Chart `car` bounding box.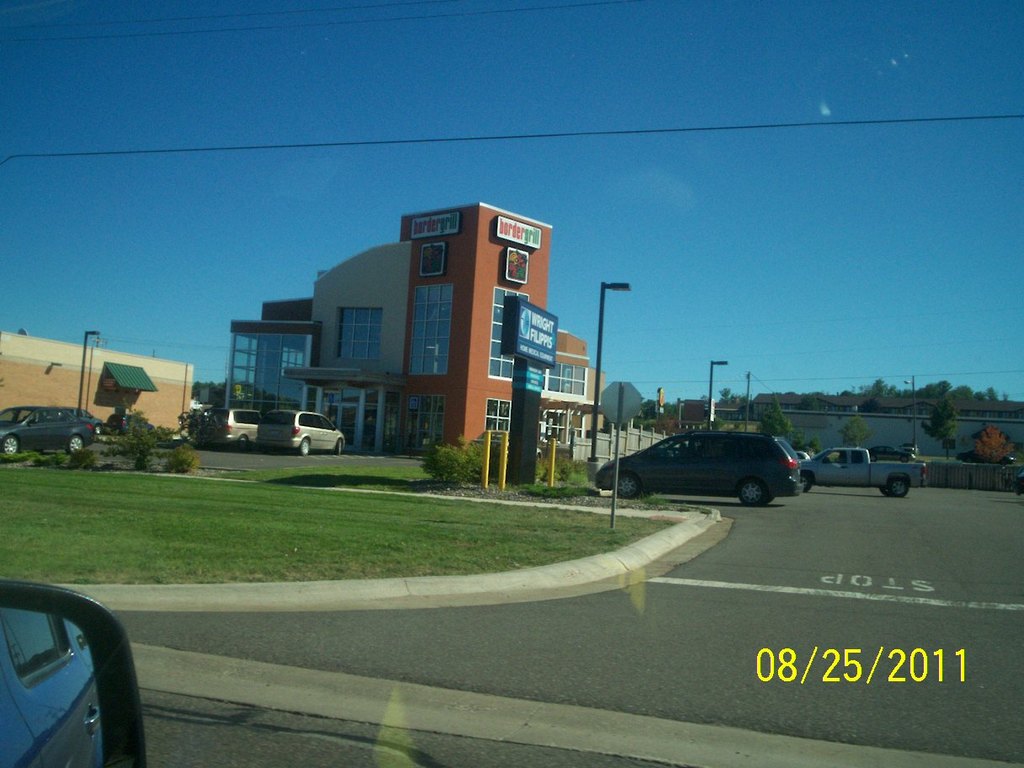
Charted: 259:405:344:457.
